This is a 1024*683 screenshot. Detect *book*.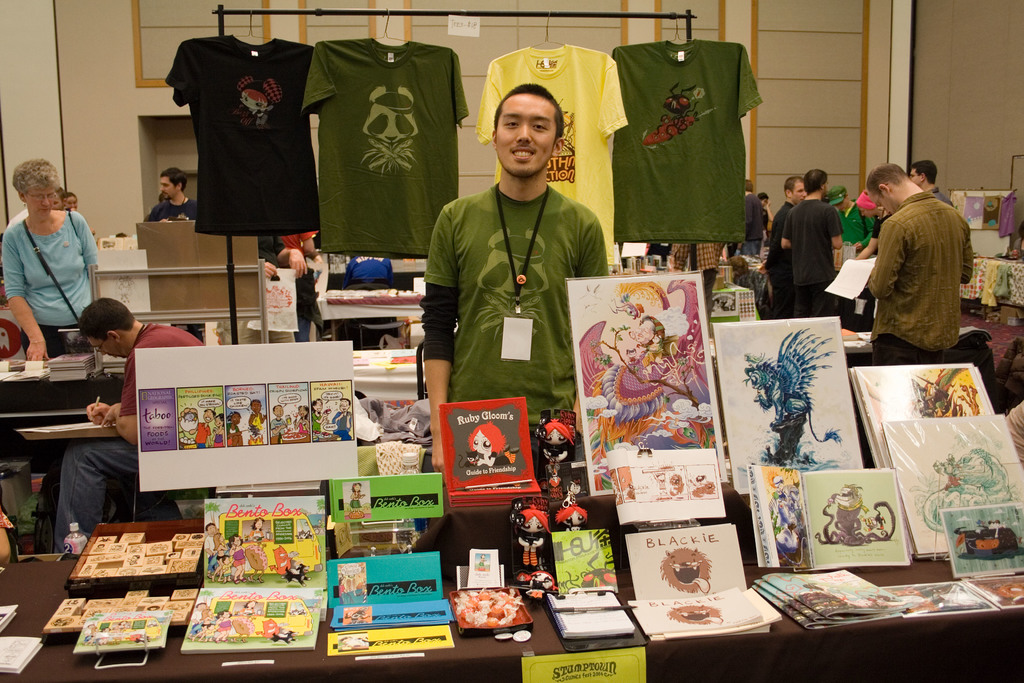
rect(624, 520, 780, 642).
